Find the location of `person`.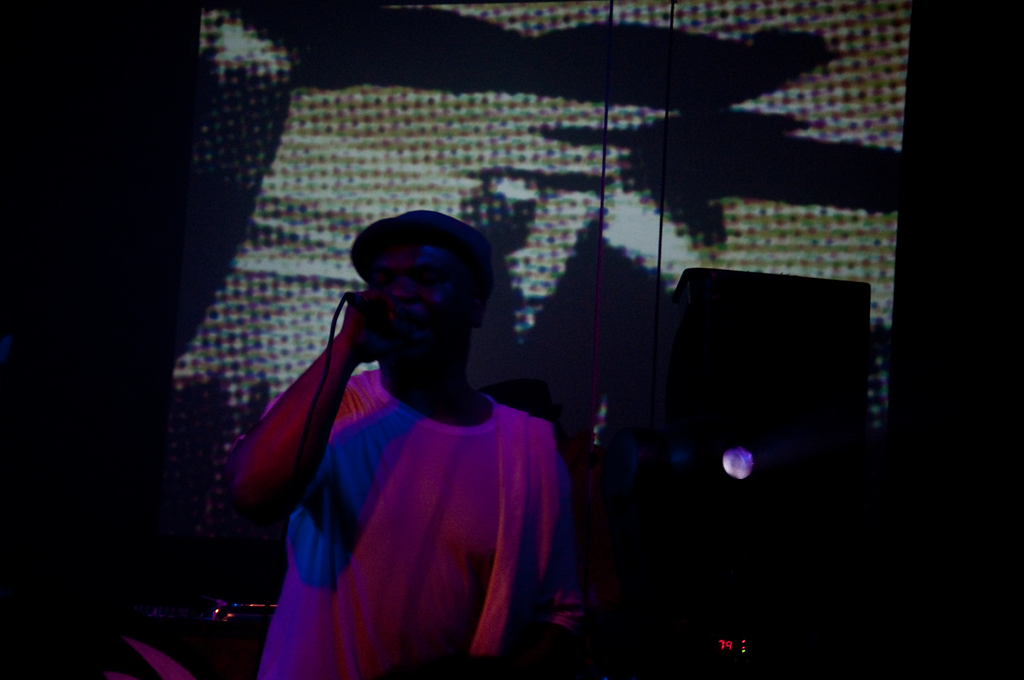
Location: detection(230, 178, 595, 672).
